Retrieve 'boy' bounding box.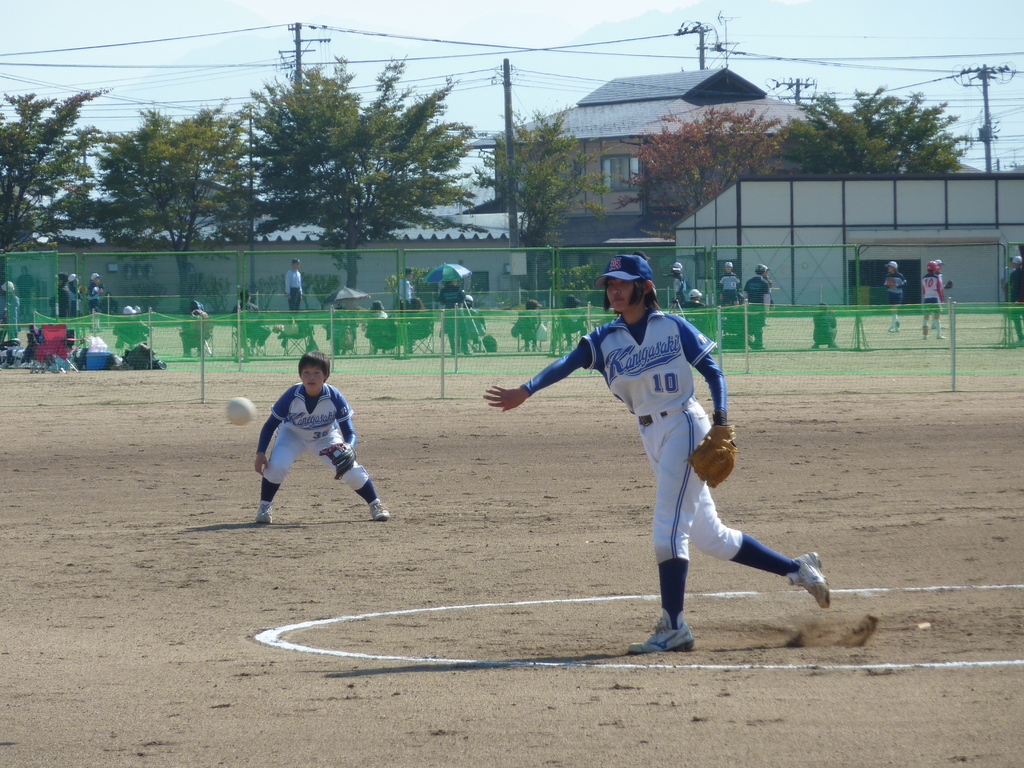
Bounding box: l=282, t=260, r=305, b=323.
